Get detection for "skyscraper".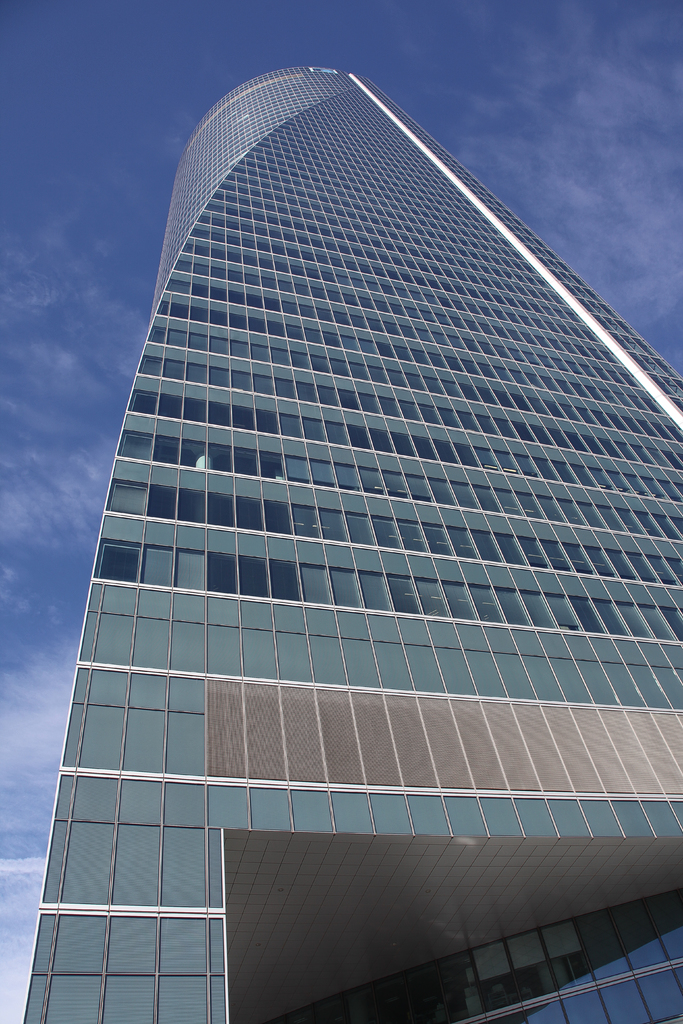
Detection: bbox=(0, 93, 650, 995).
